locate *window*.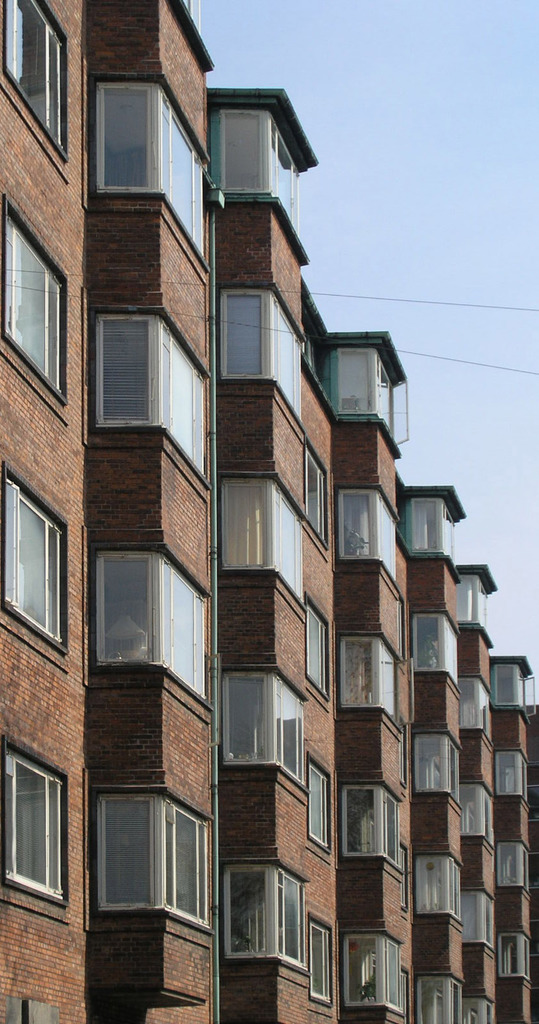
Bounding box: x1=458 y1=676 x2=497 y2=739.
